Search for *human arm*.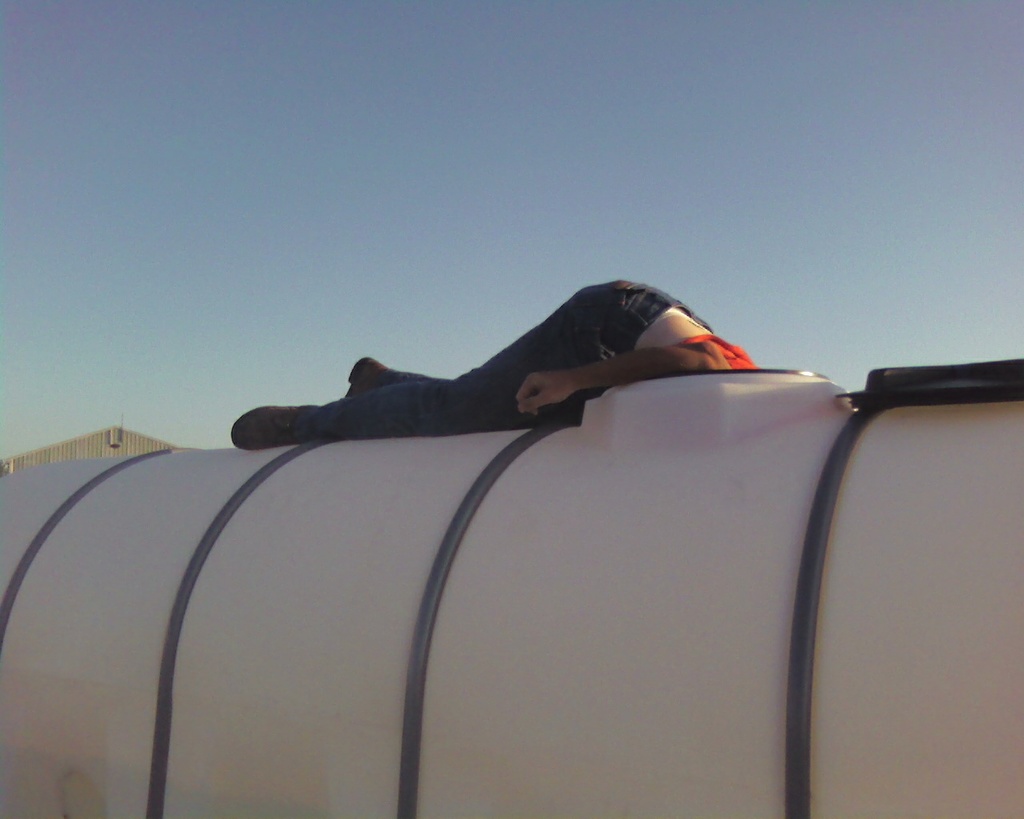
Found at {"x1": 512, "y1": 342, "x2": 728, "y2": 415}.
